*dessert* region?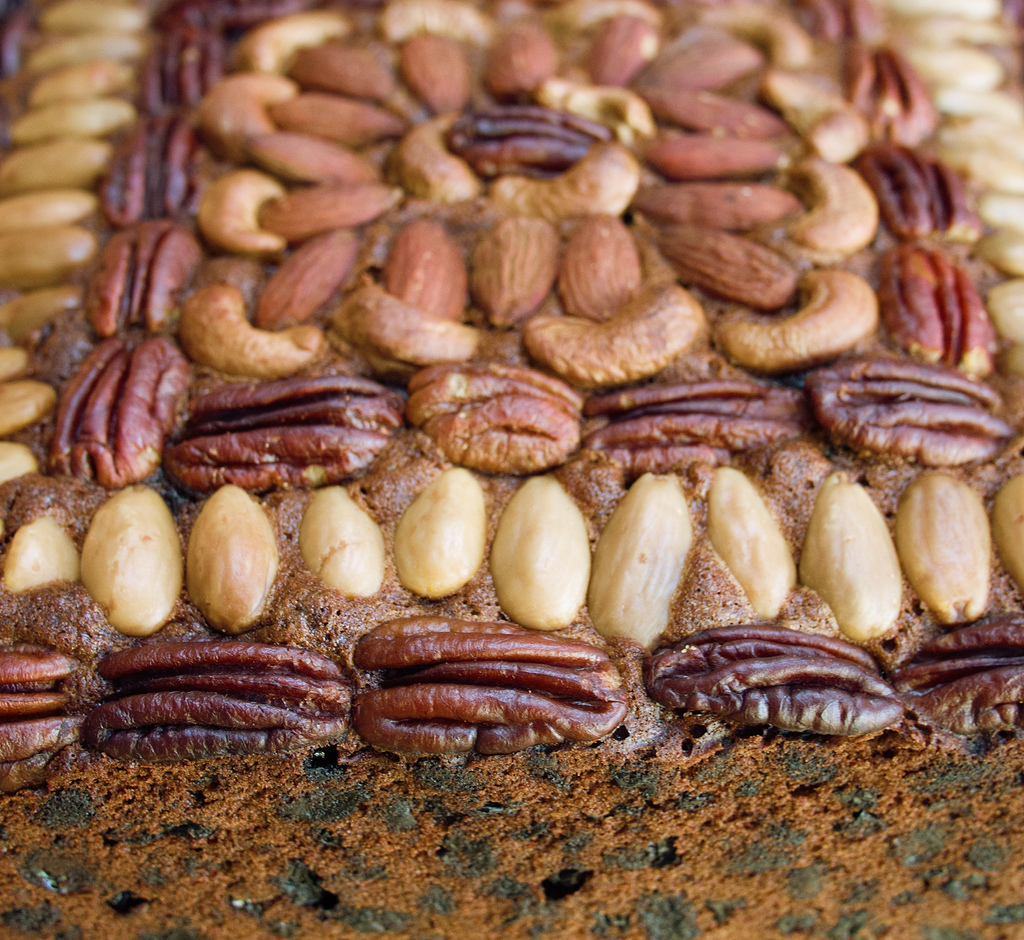
select_region(0, 645, 70, 713)
